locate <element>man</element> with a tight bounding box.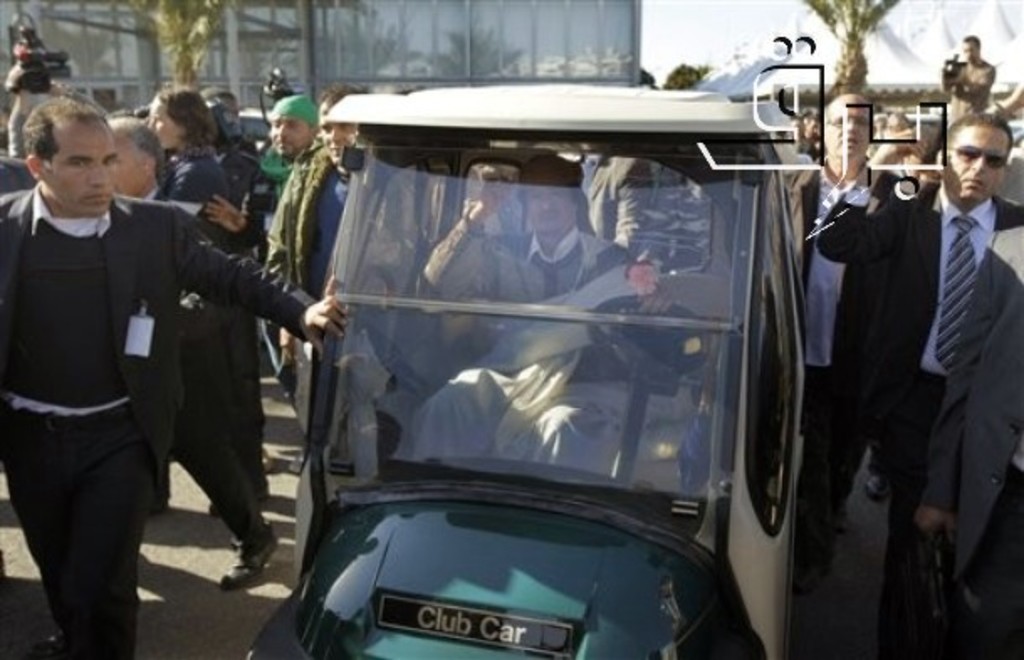
(x1=86, y1=111, x2=178, y2=228).
